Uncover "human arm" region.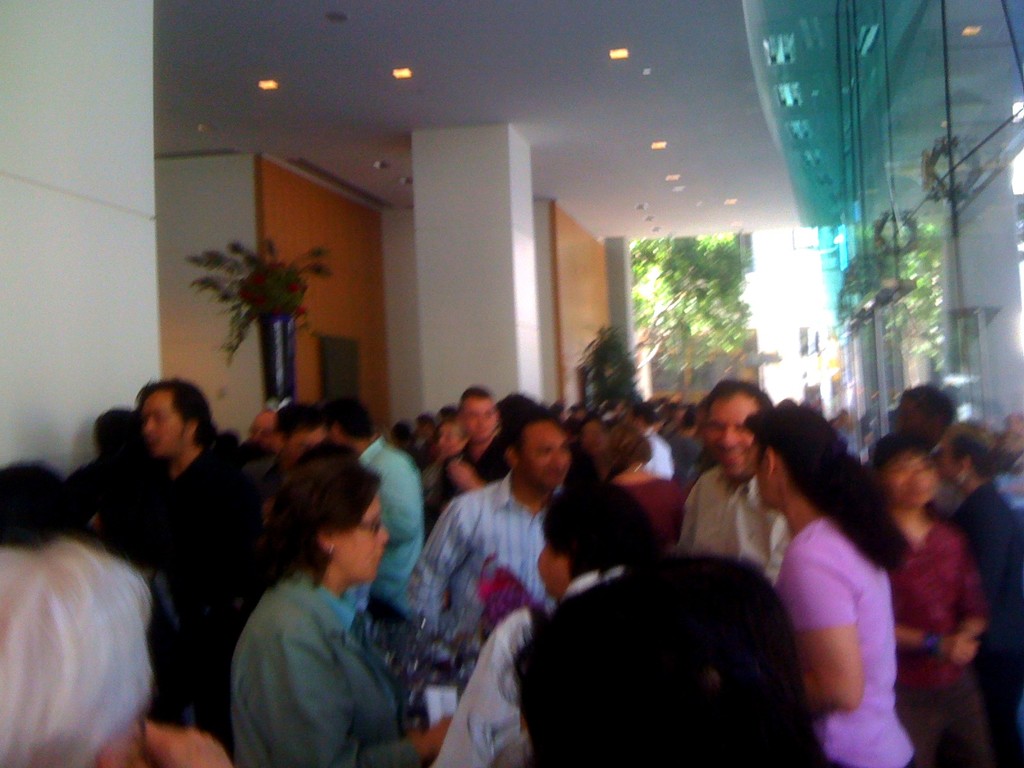
Uncovered: bbox(794, 556, 867, 709).
